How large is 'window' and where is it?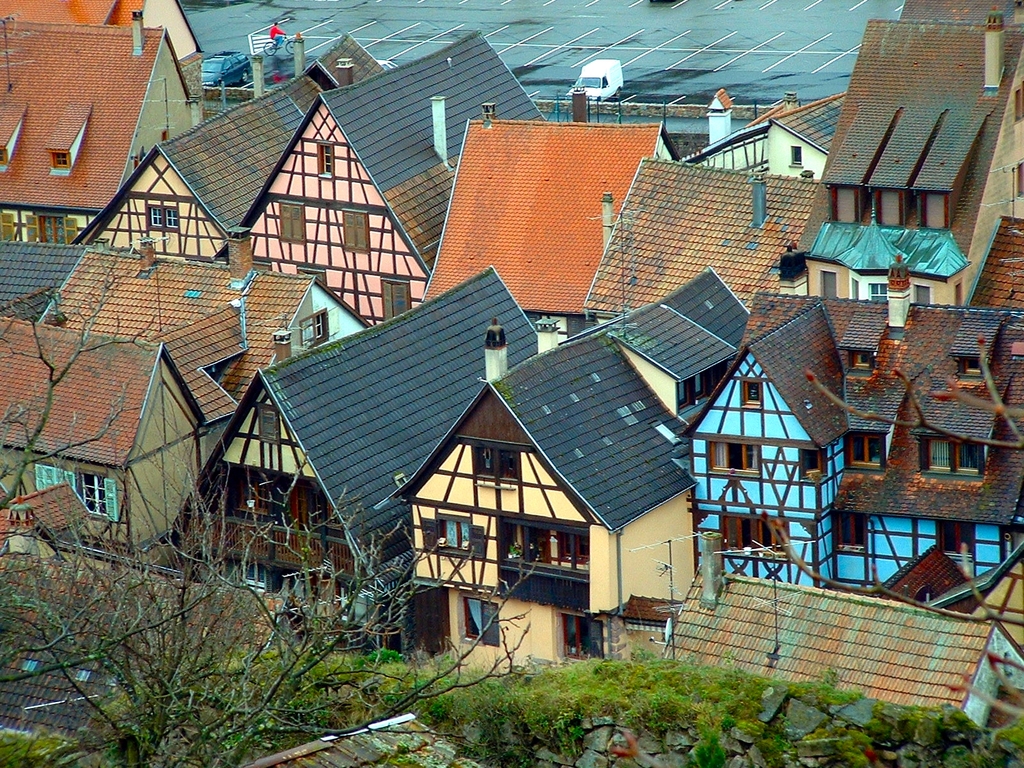
Bounding box: (565, 316, 593, 337).
